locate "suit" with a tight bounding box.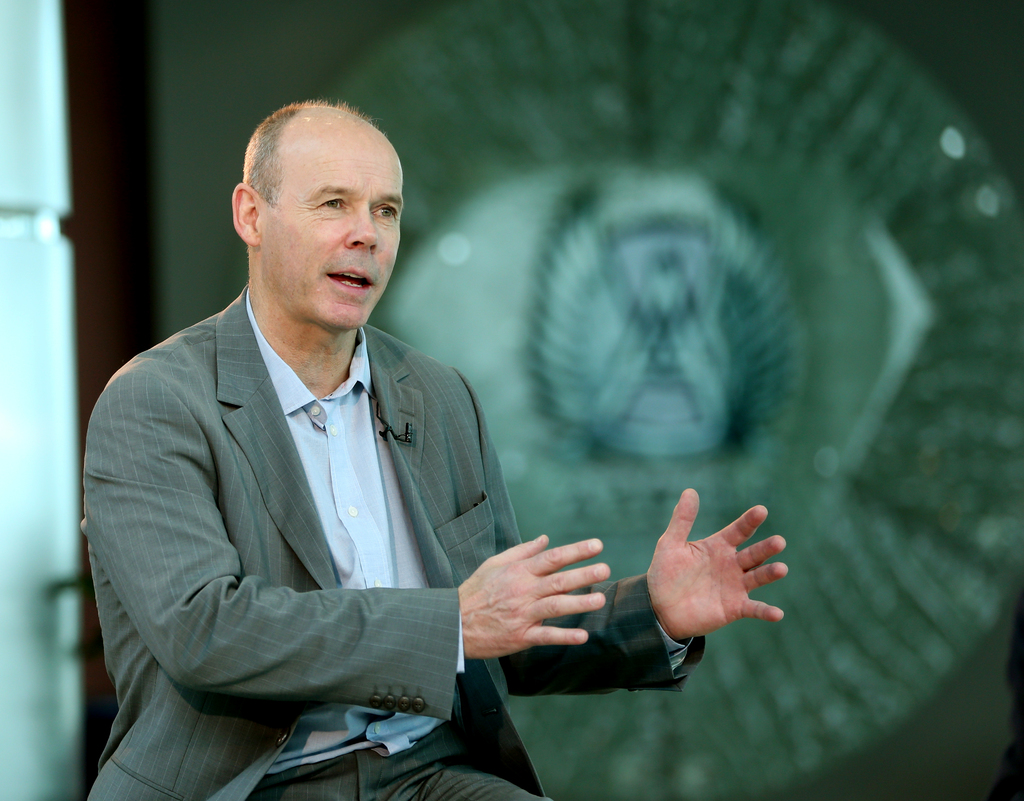
x1=104 y1=196 x2=564 y2=784.
